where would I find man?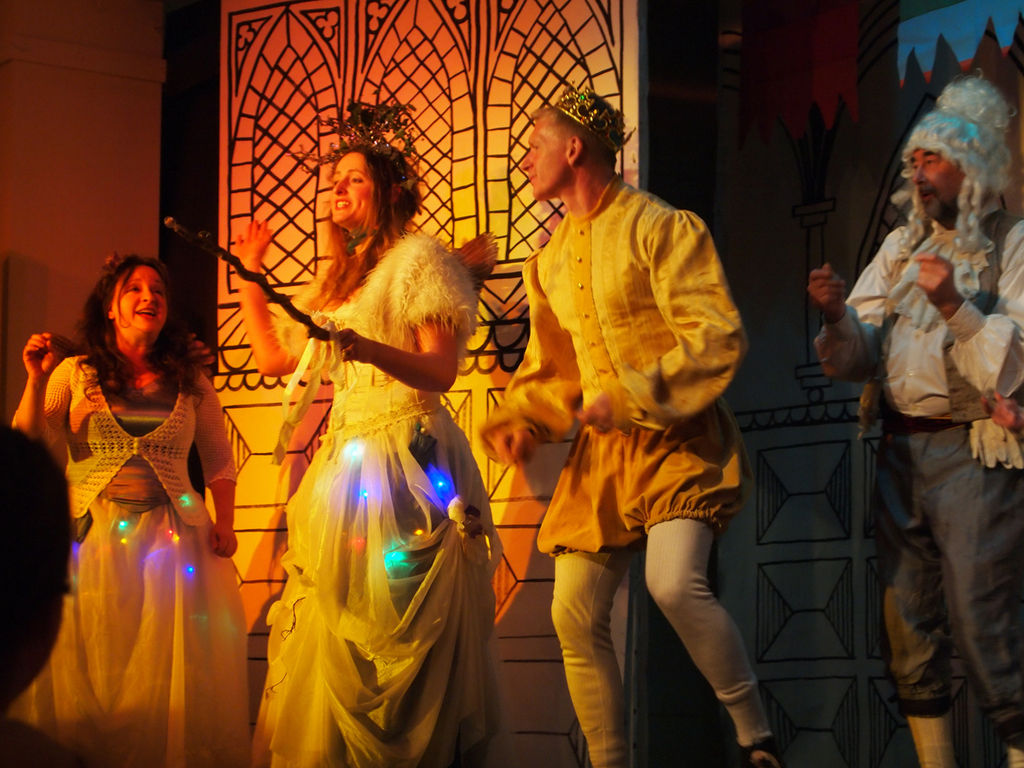
At rect(838, 62, 1014, 760).
